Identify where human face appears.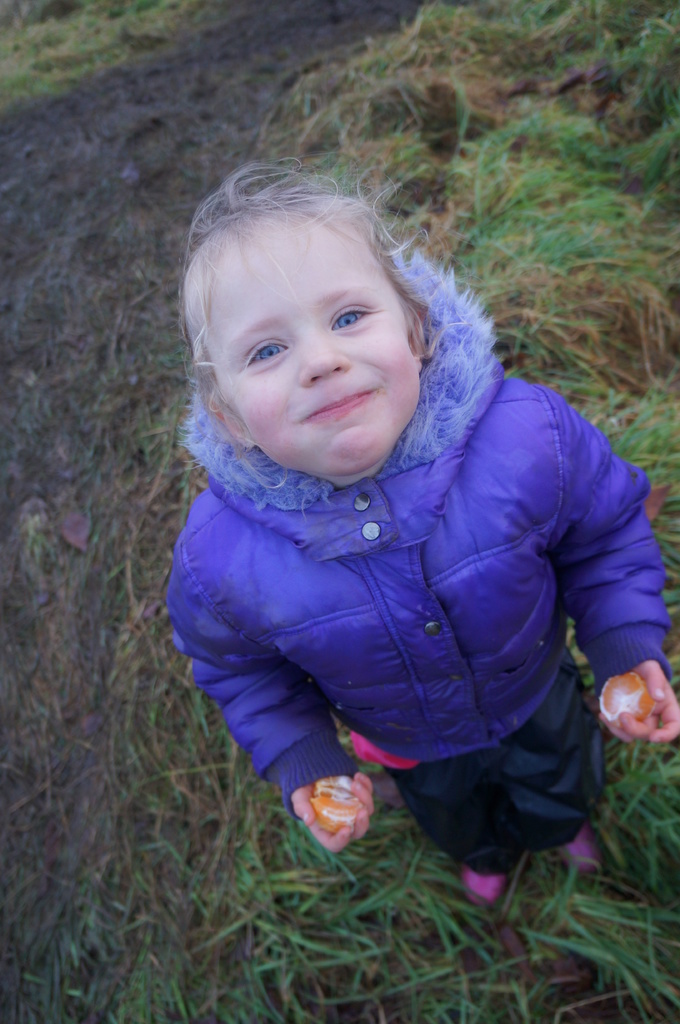
Appears at rect(220, 216, 419, 481).
